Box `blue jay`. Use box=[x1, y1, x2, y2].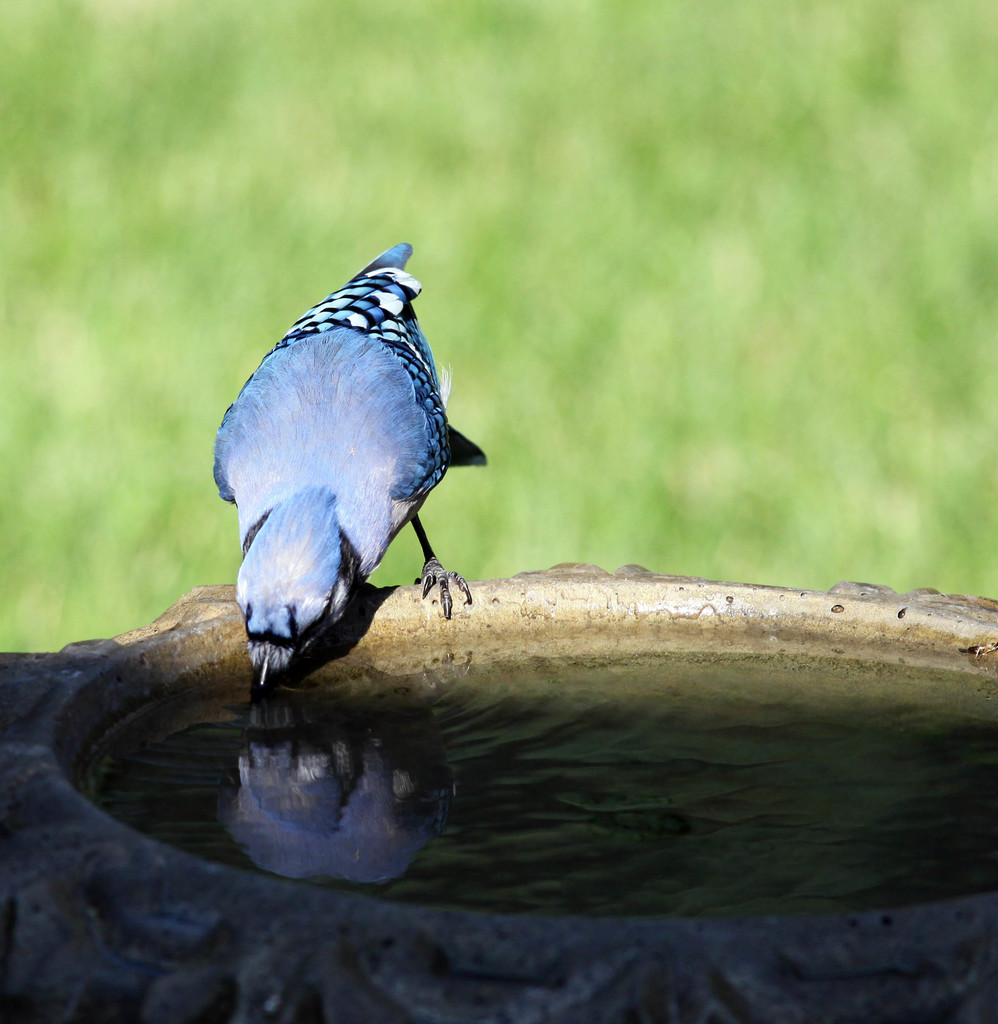
box=[206, 241, 489, 701].
